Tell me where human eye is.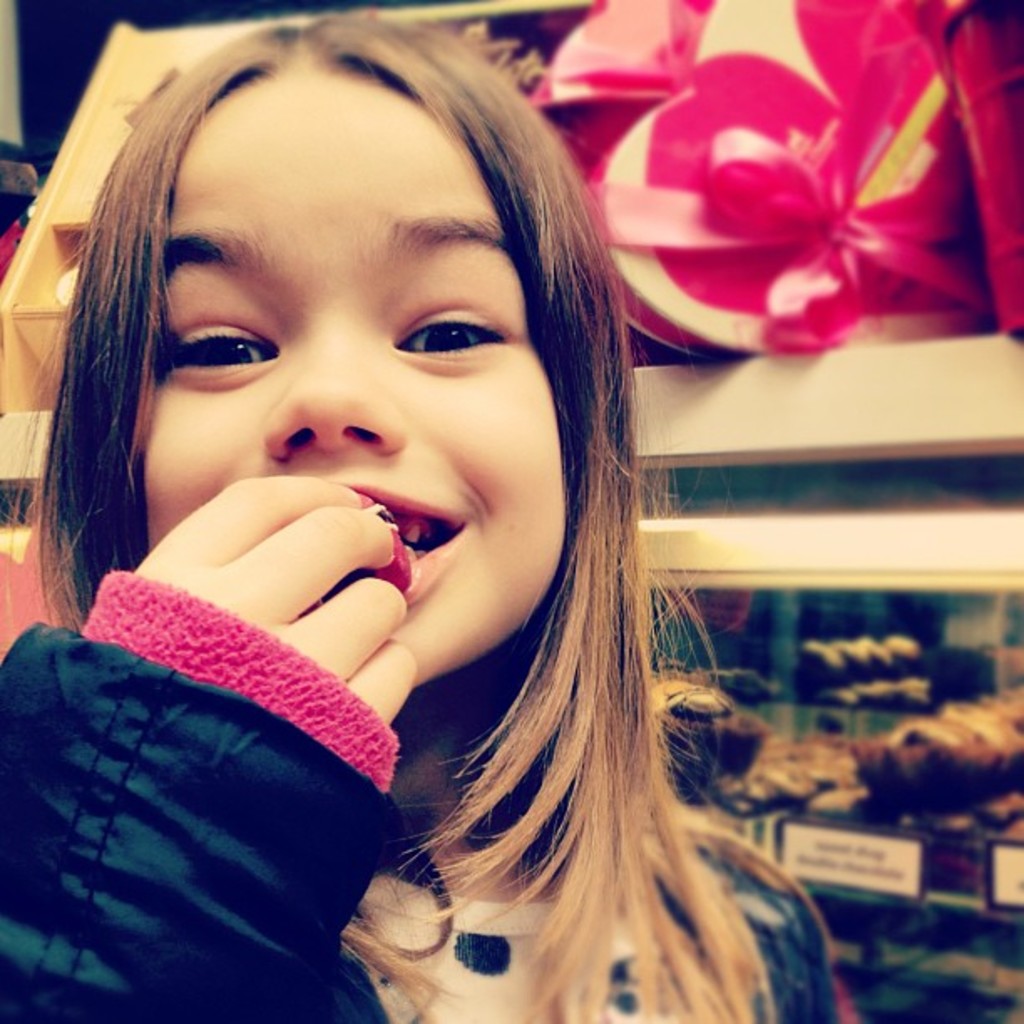
human eye is at locate(141, 293, 269, 398).
